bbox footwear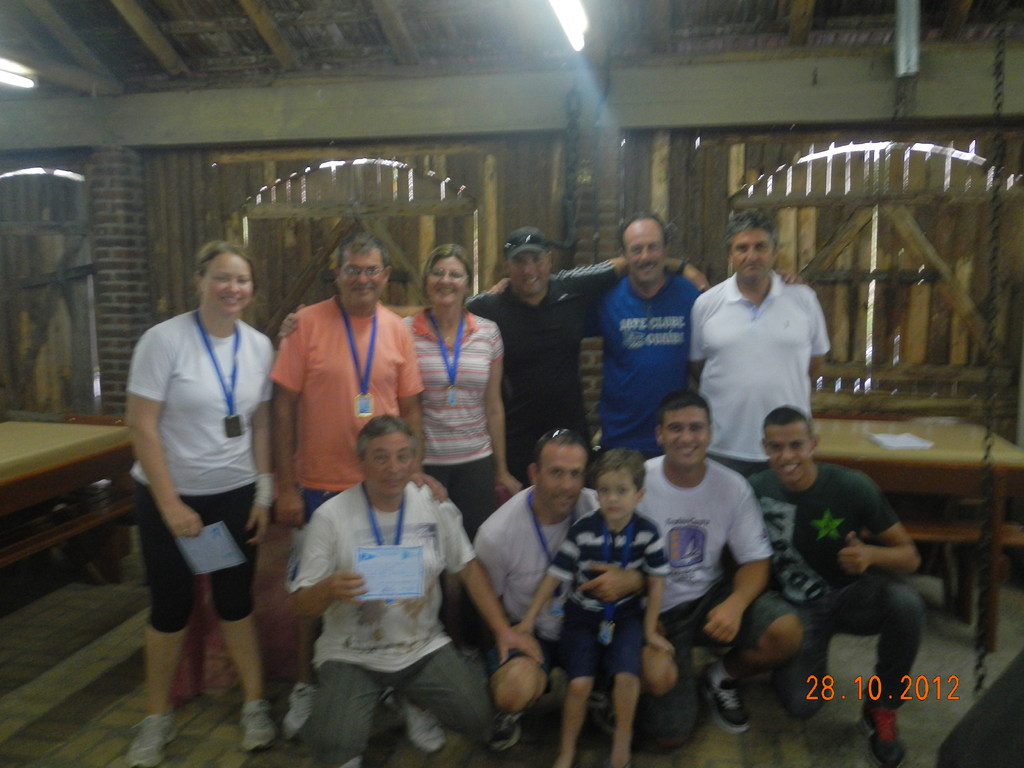
detection(704, 658, 753, 735)
